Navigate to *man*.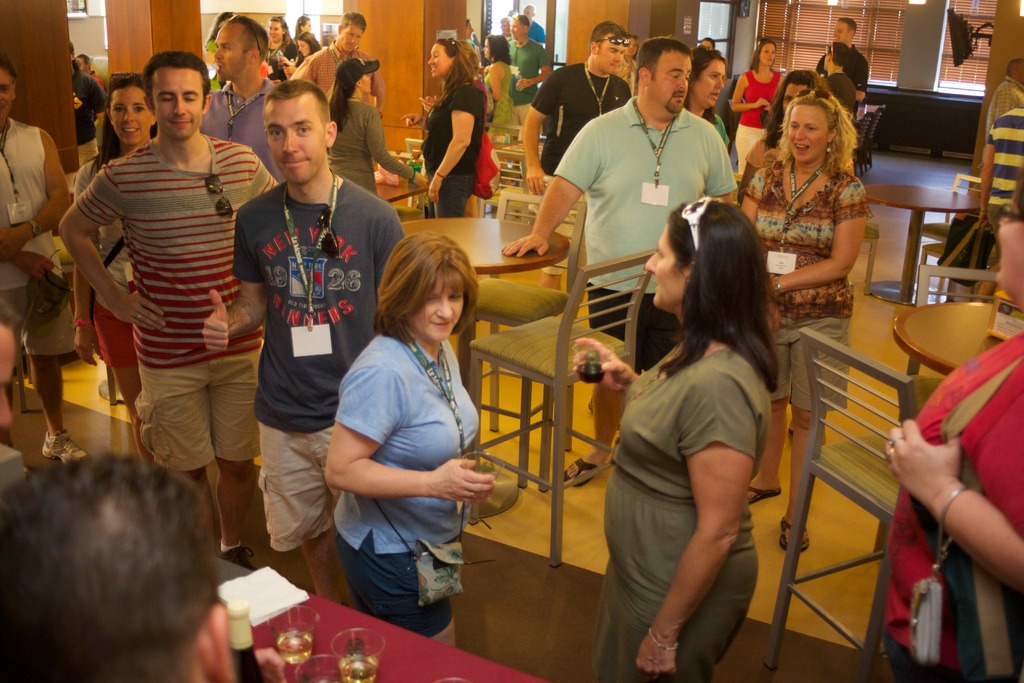
Navigation target: <bbox>525, 20, 632, 290</bbox>.
